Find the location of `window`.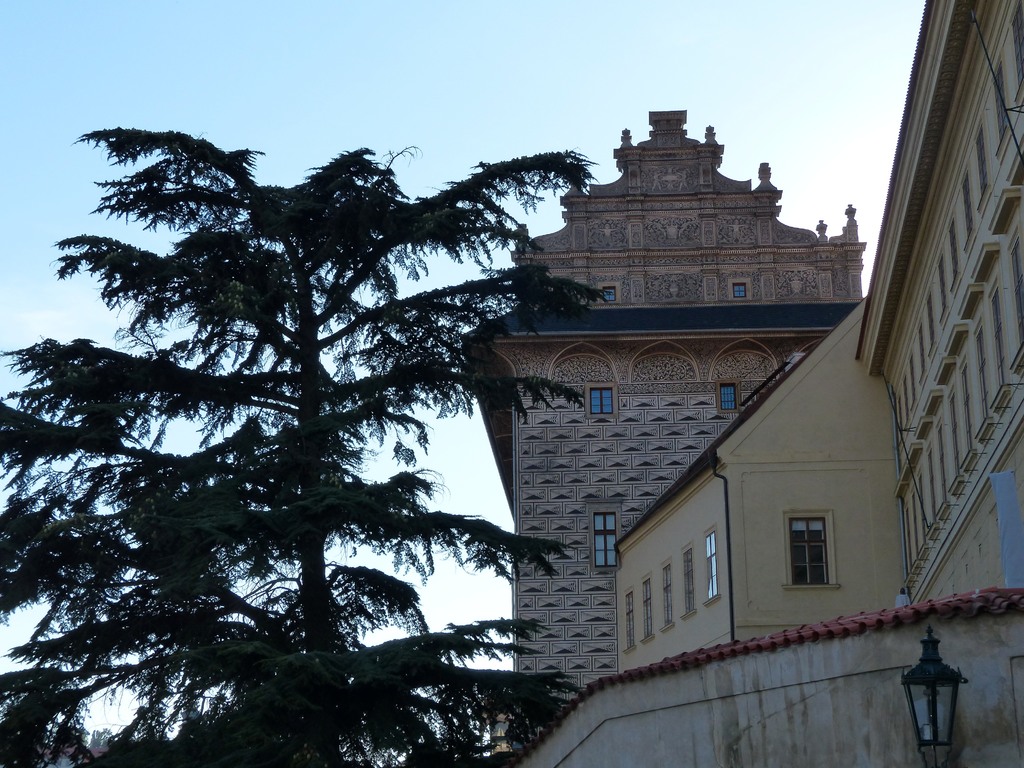
Location: x1=678 y1=537 x2=692 y2=621.
